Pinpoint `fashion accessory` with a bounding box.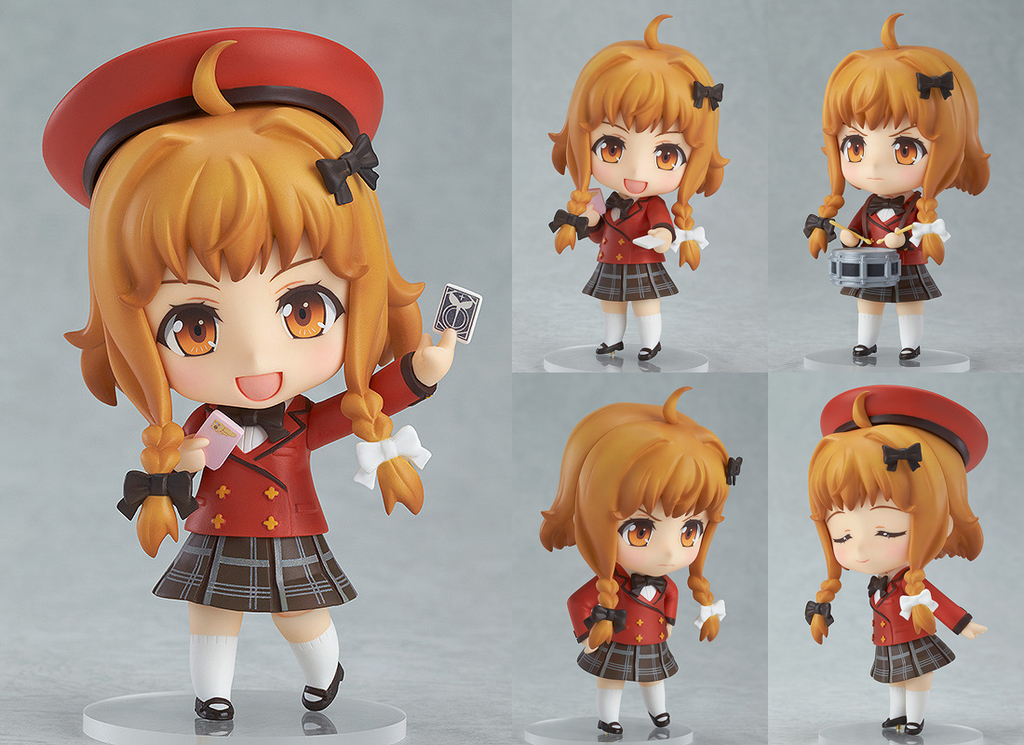
<region>548, 210, 591, 238</region>.
